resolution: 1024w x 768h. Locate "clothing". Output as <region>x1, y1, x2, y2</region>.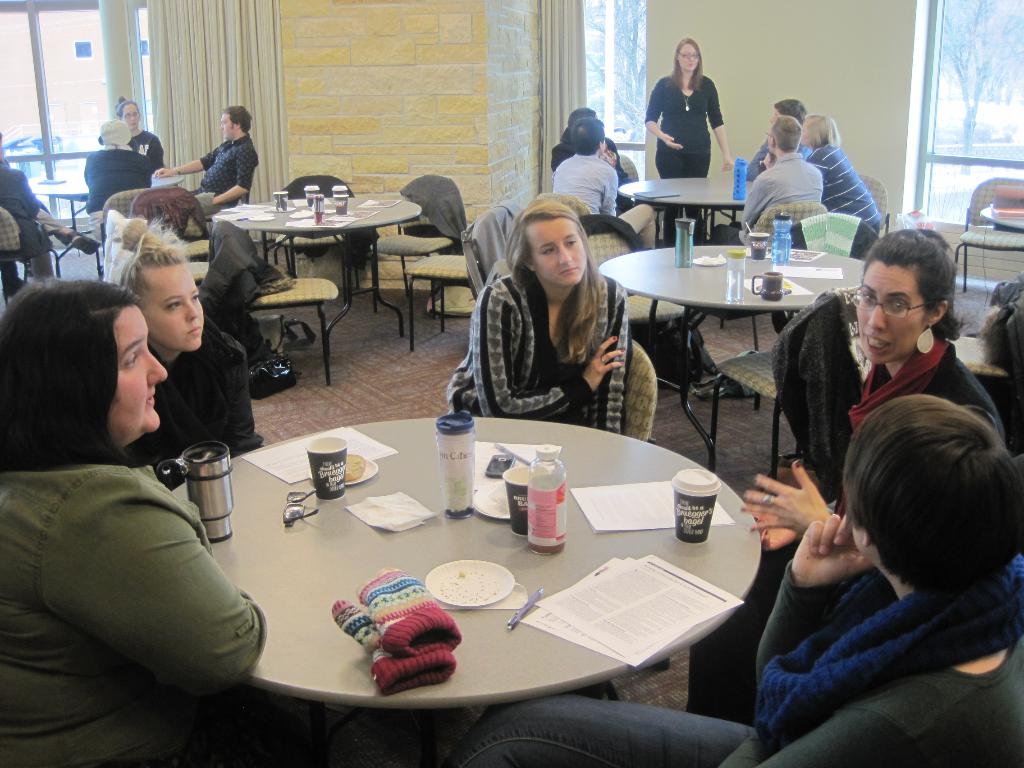
<region>644, 77, 728, 248</region>.
